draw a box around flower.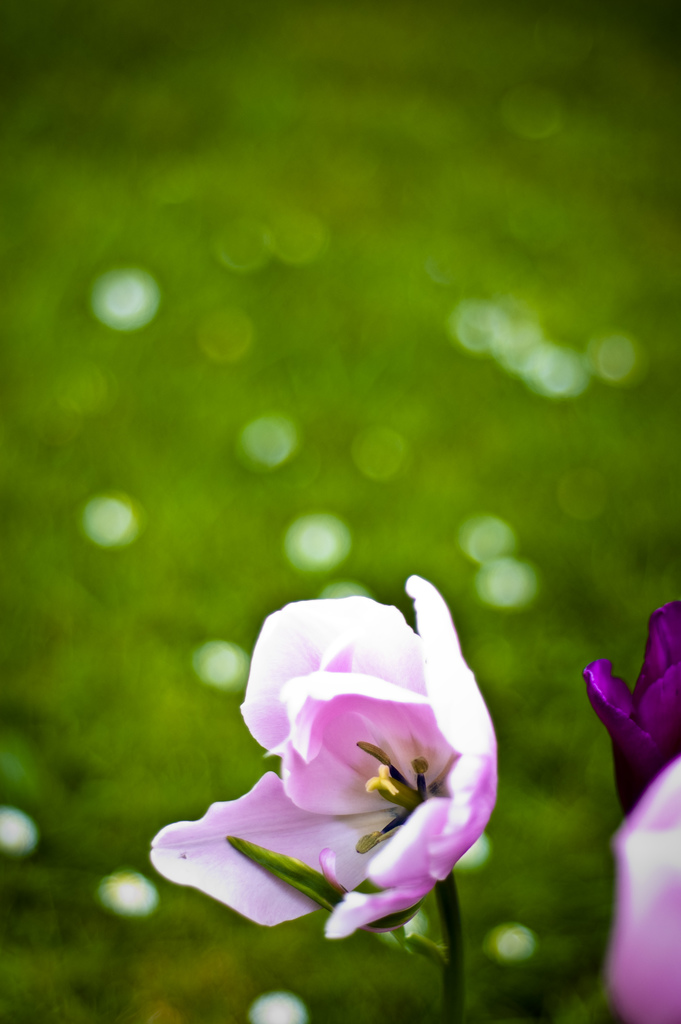
left=587, top=592, right=680, bottom=822.
